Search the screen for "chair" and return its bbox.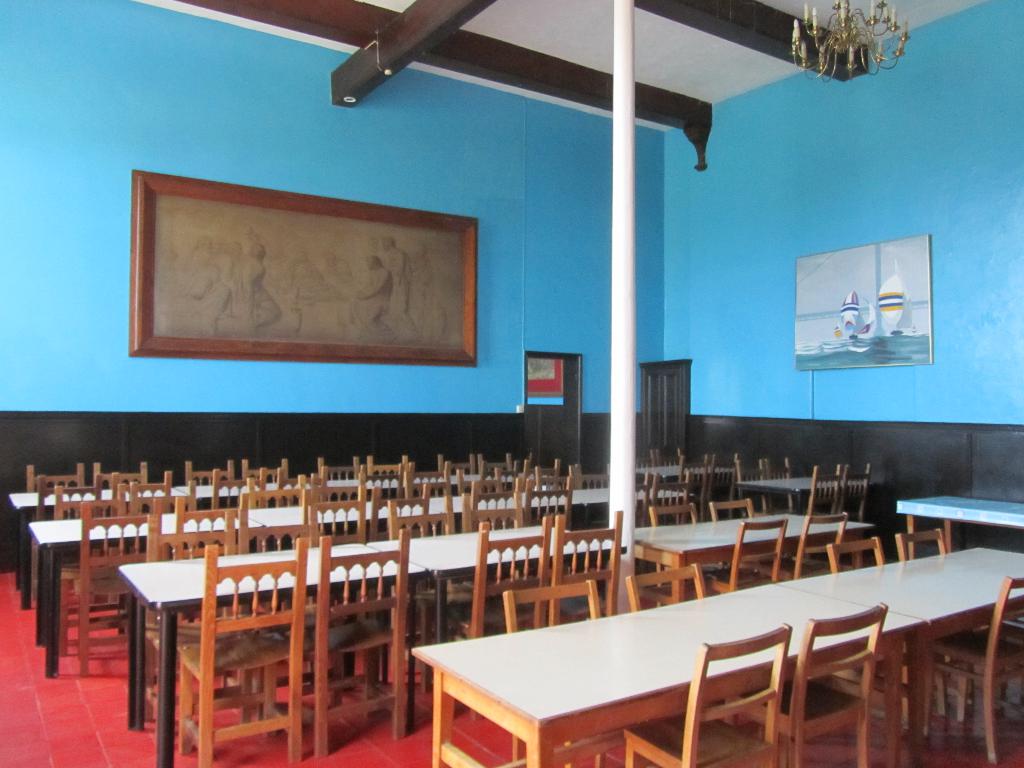
Found: locate(836, 463, 870, 521).
